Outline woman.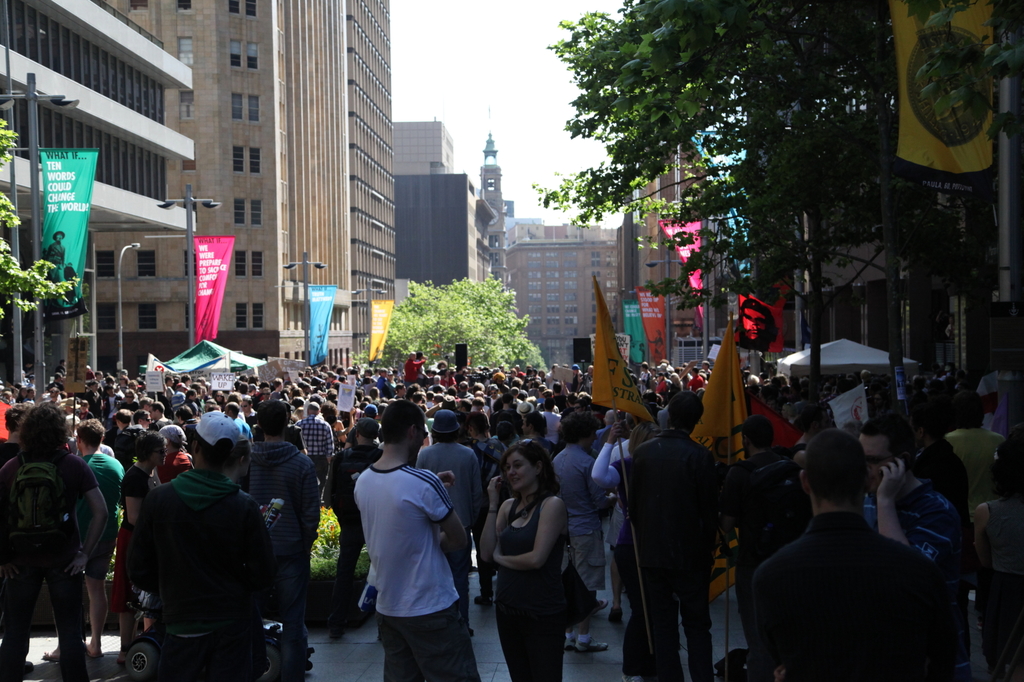
Outline: [185, 388, 196, 407].
